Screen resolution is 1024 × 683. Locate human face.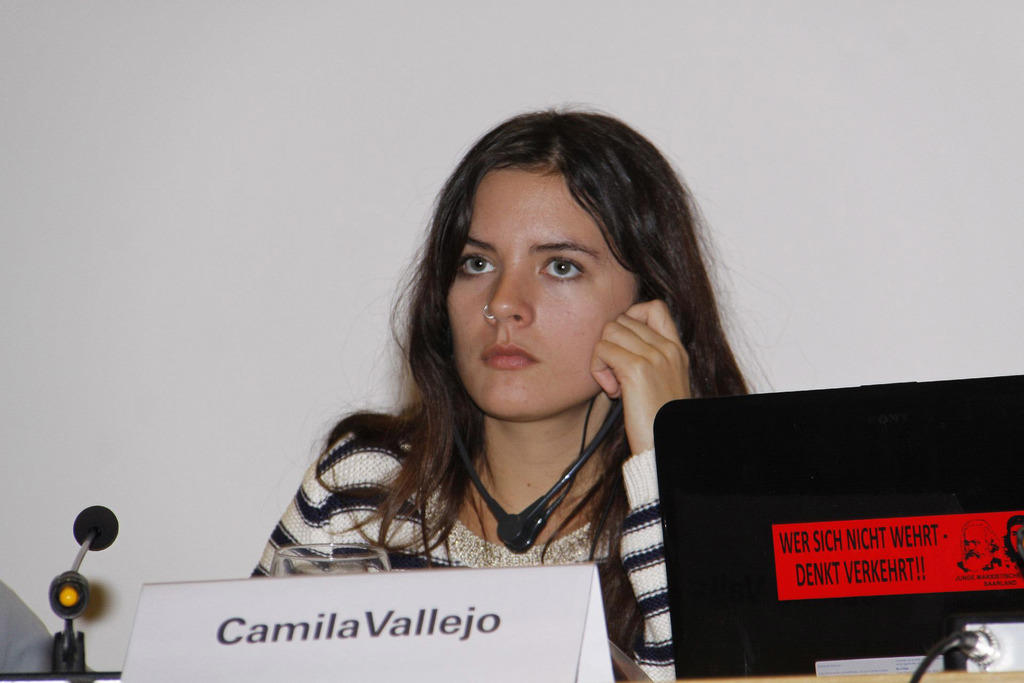
select_region(445, 164, 637, 422).
